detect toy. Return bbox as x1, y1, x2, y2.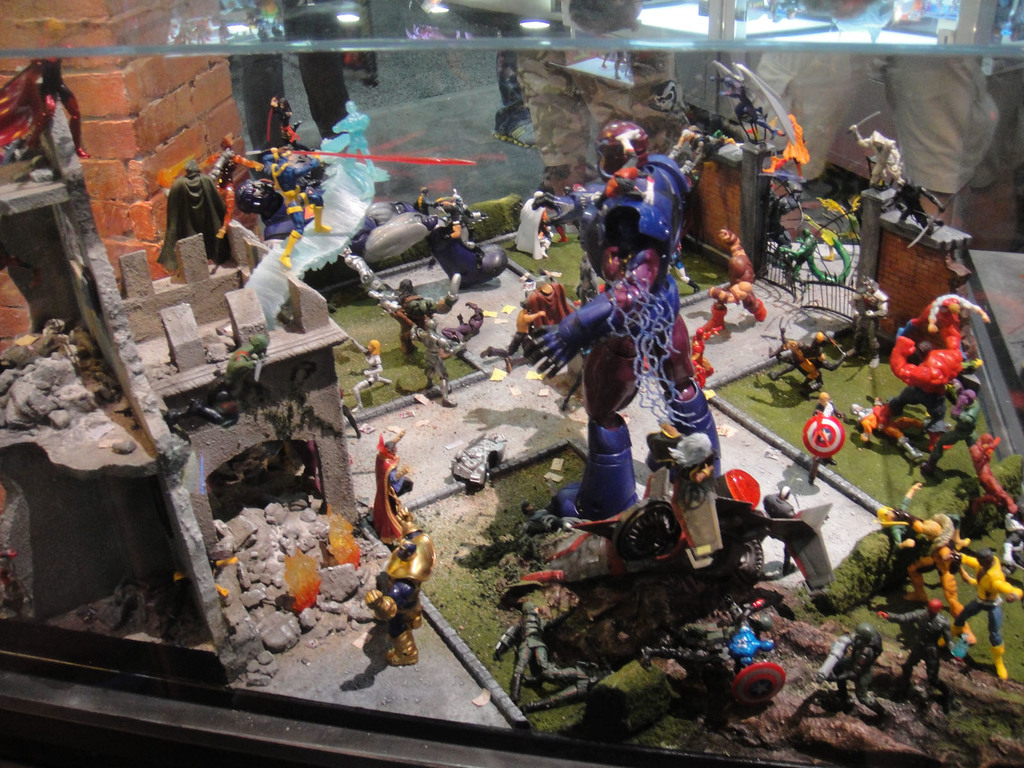
219, 135, 330, 273.
